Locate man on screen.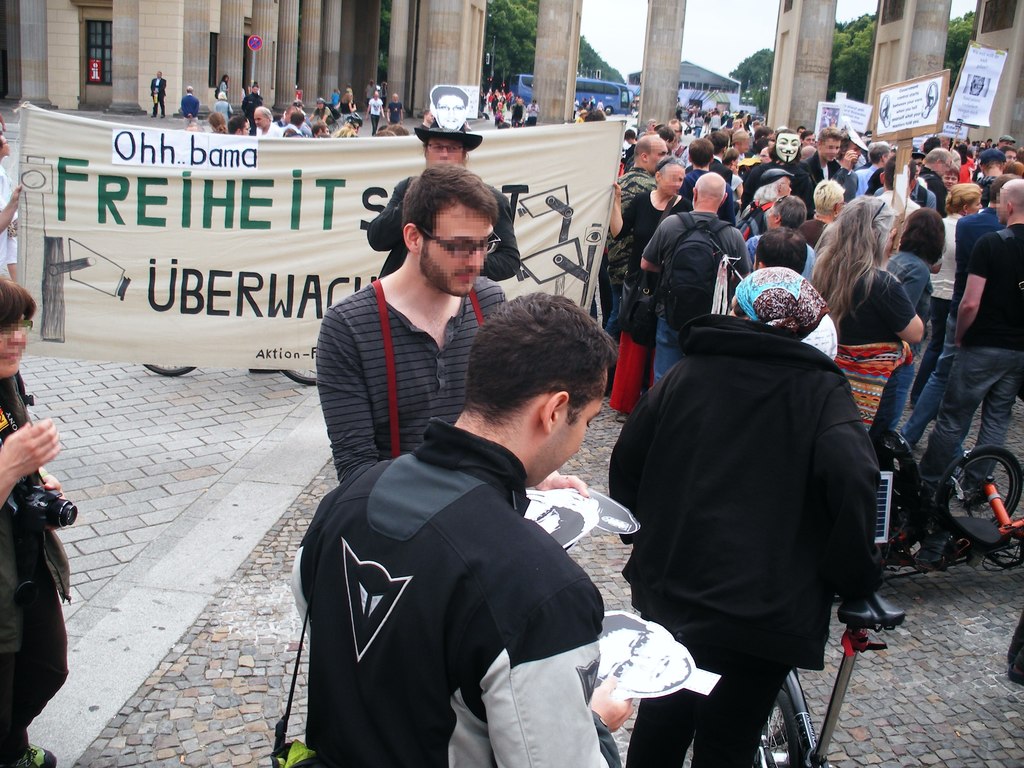
On screen at 372:132:519:281.
